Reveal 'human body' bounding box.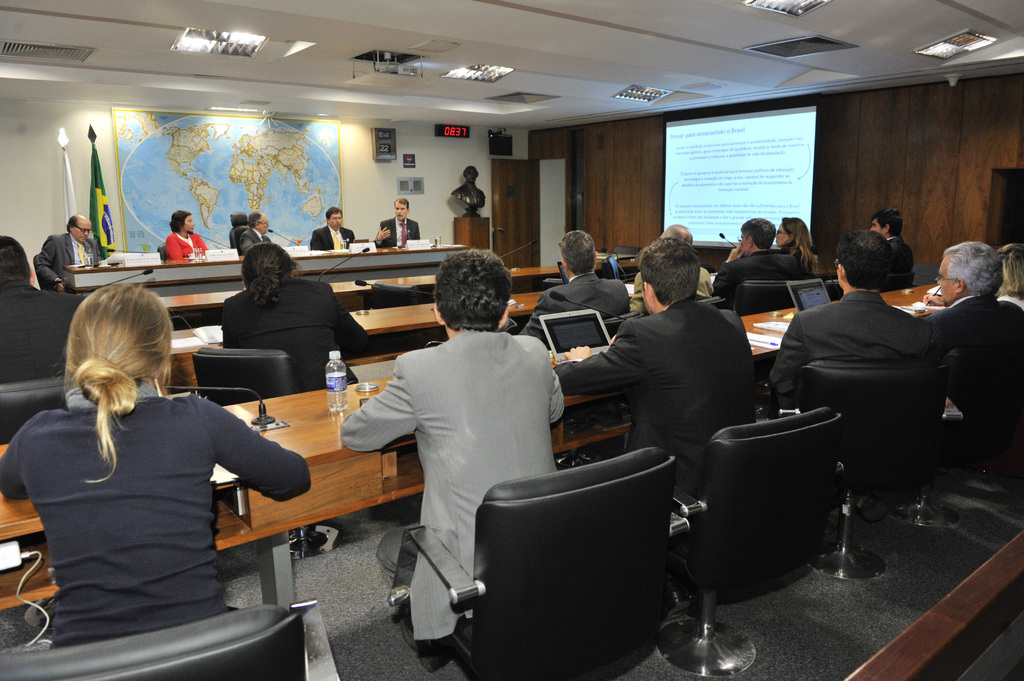
Revealed: (918,235,1023,365).
